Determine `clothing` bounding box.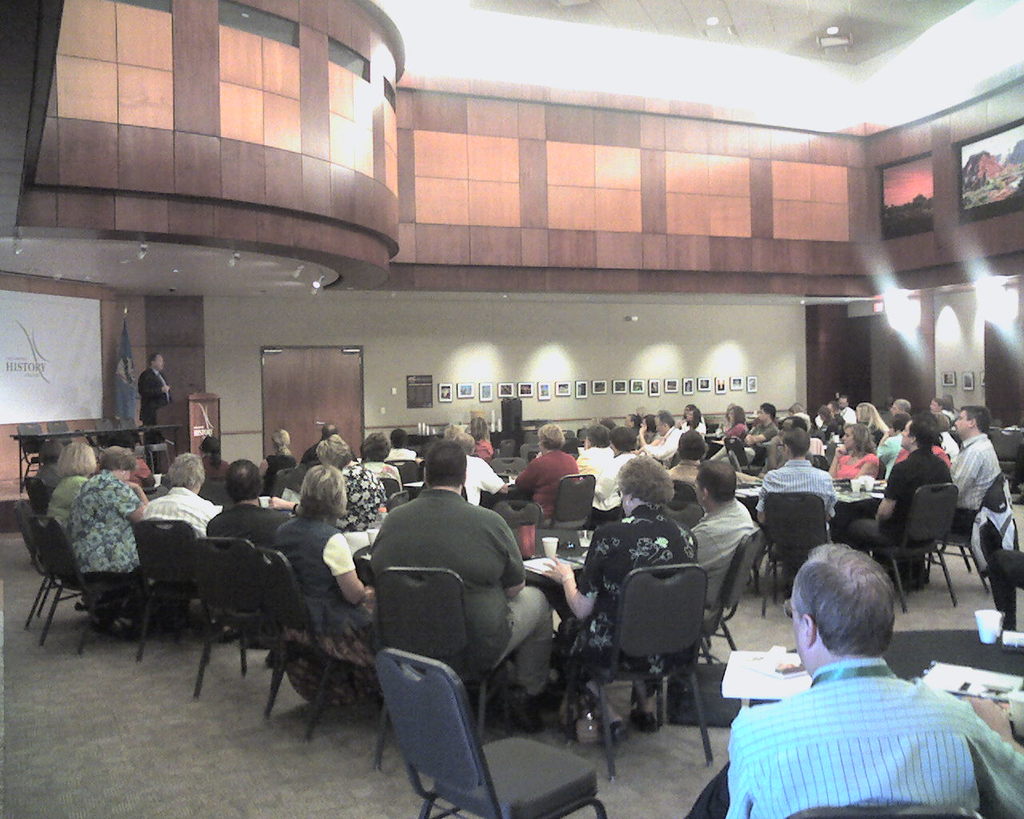
Determined: x1=599 y1=442 x2=643 y2=499.
